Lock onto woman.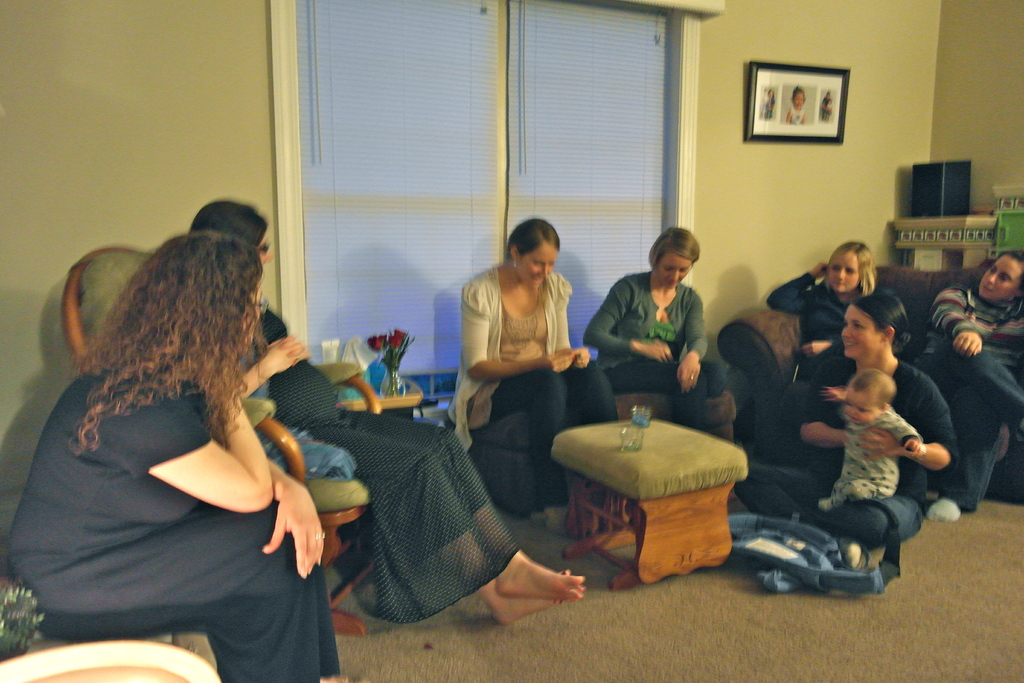
Locked: BBox(584, 230, 732, 444).
